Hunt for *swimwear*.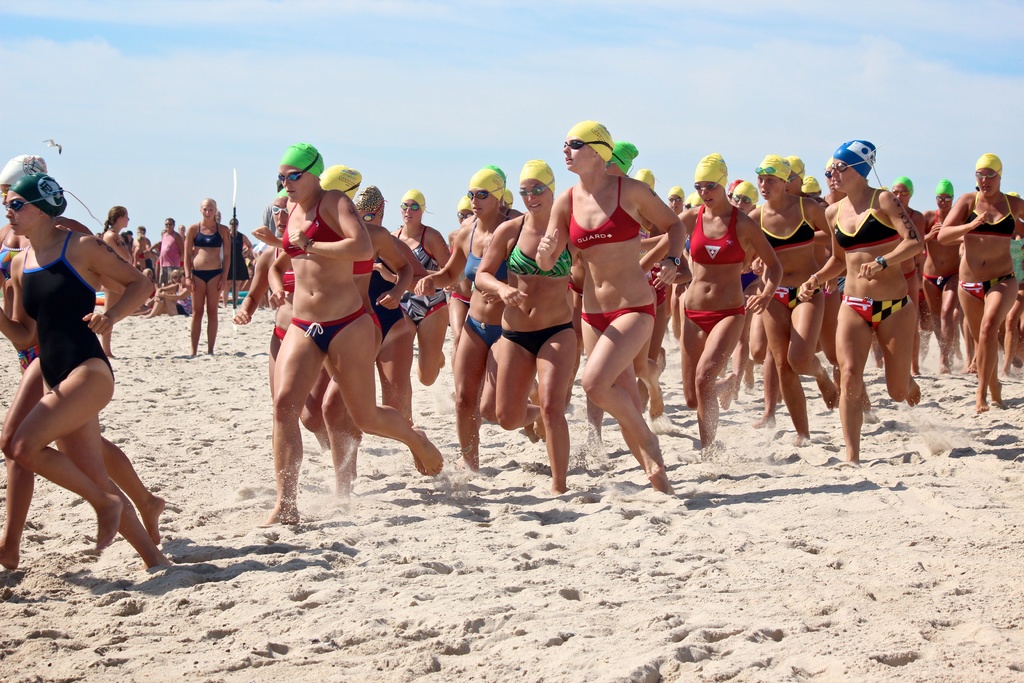
Hunted down at pyautogui.locateOnScreen(681, 304, 746, 332).
